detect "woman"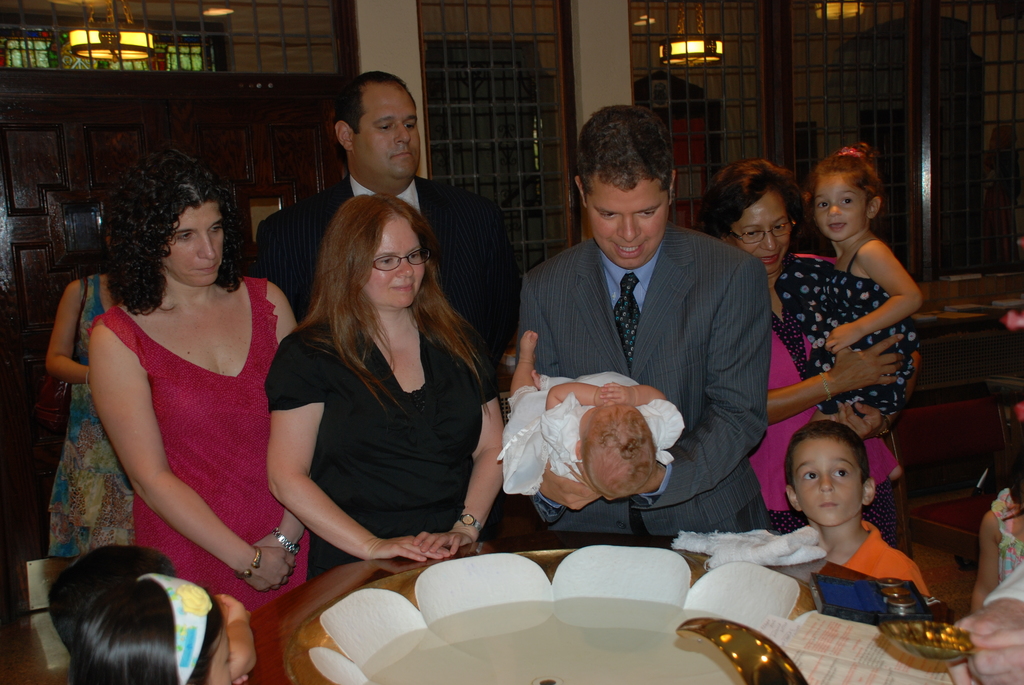
crop(86, 151, 297, 682)
